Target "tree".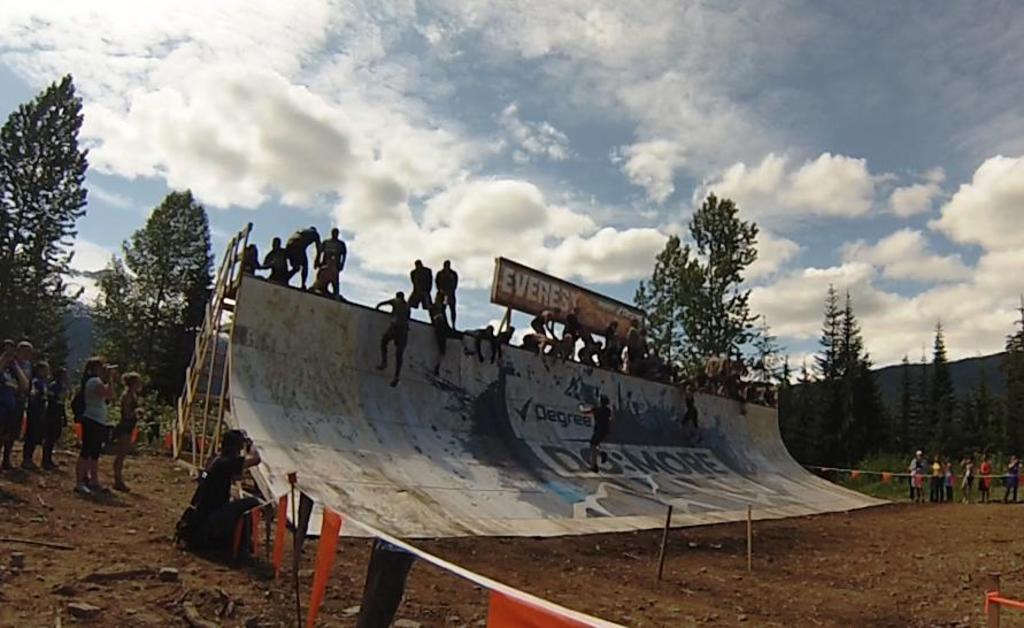
Target region: [x1=631, y1=186, x2=788, y2=421].
